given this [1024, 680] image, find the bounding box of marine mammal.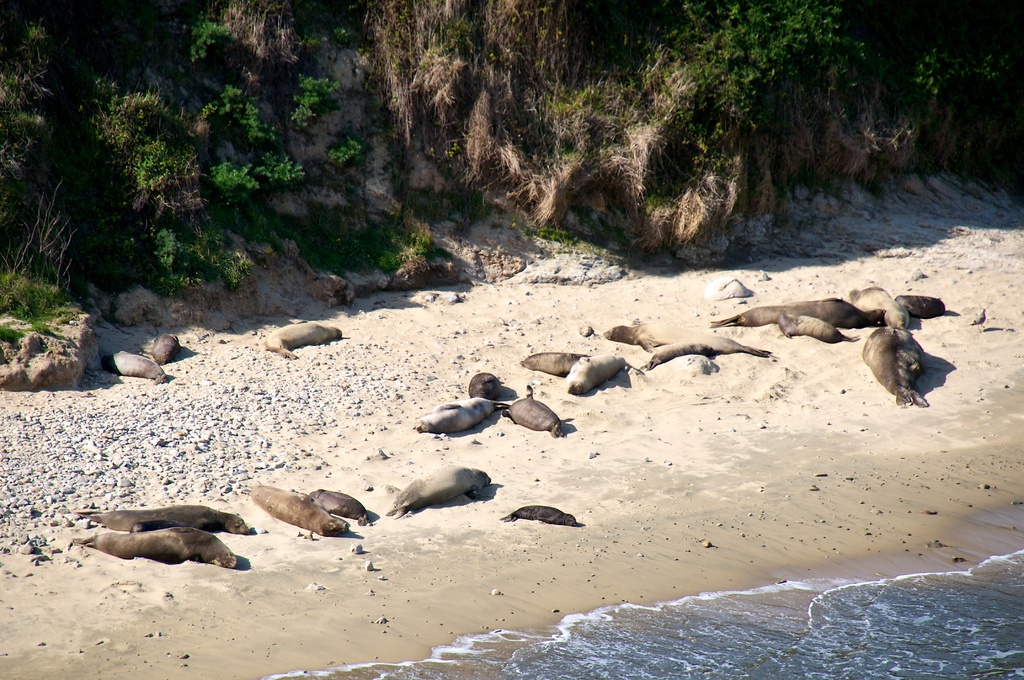
bbox=[893, 295, 948, 319].
